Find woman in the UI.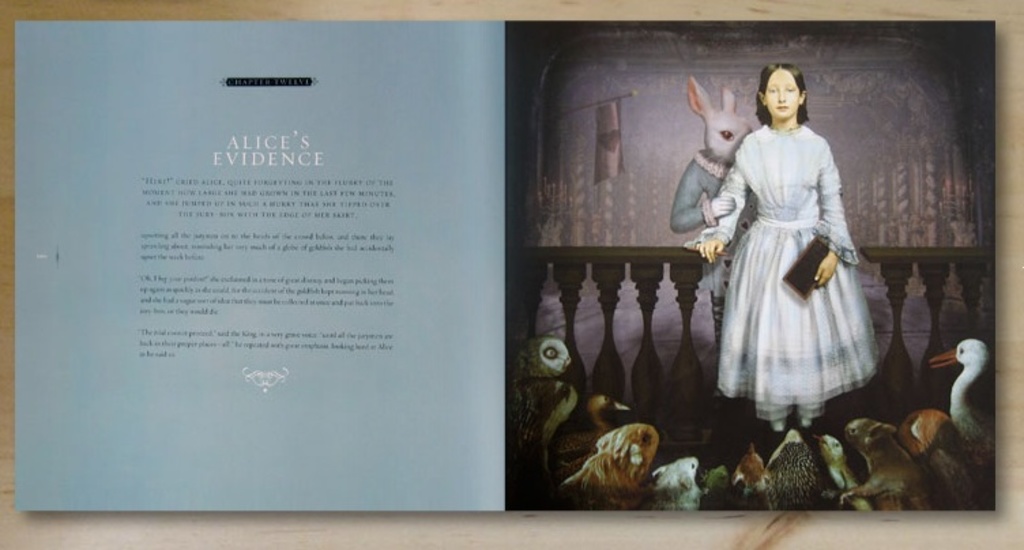
UI element at (x1=709, y1=56, x2=877, y2=459).
